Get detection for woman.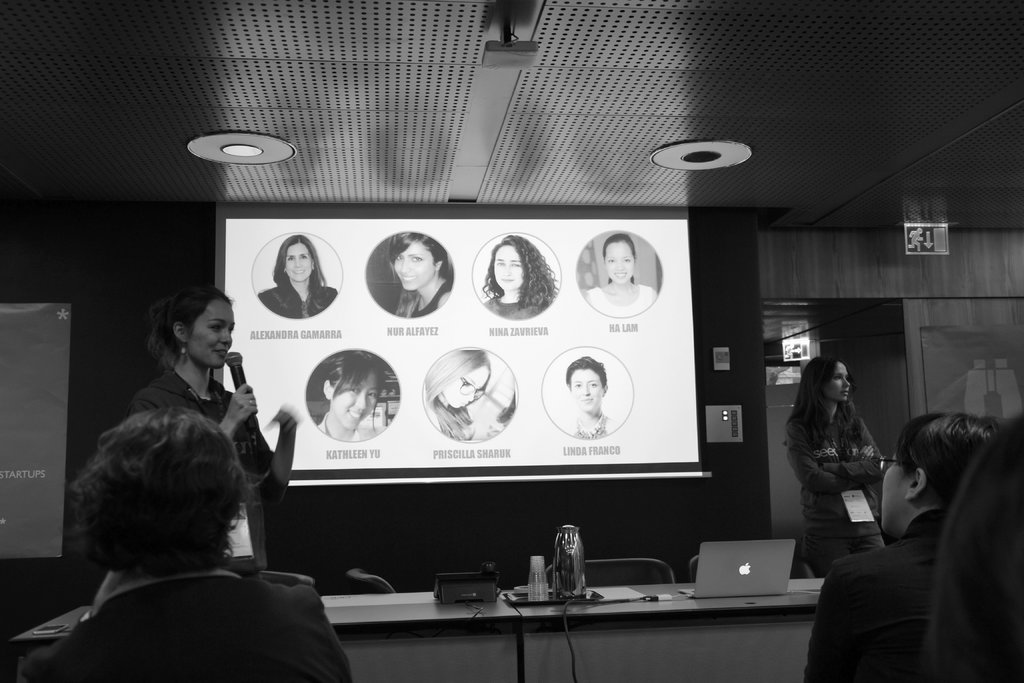
Detection: BBox(484, 233, 556, 323).
